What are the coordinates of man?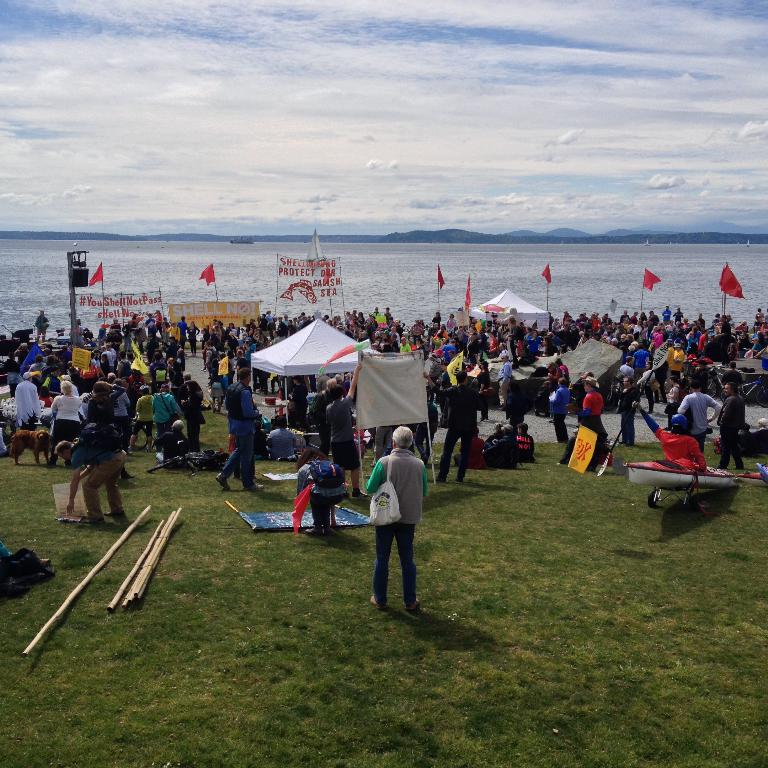
[677,382,720,452].
